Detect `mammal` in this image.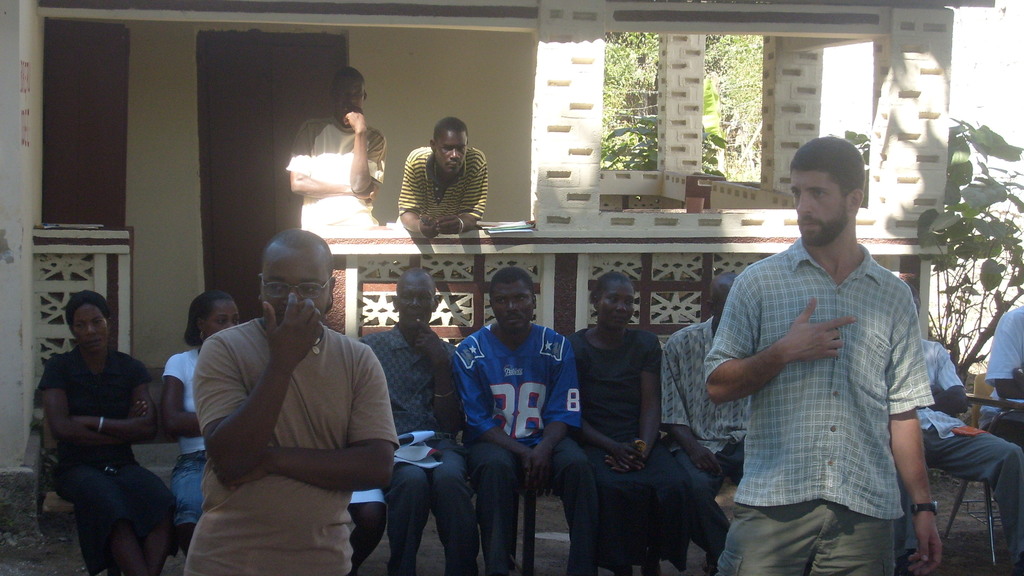
Detection: box(705, 132, 942, 575).
